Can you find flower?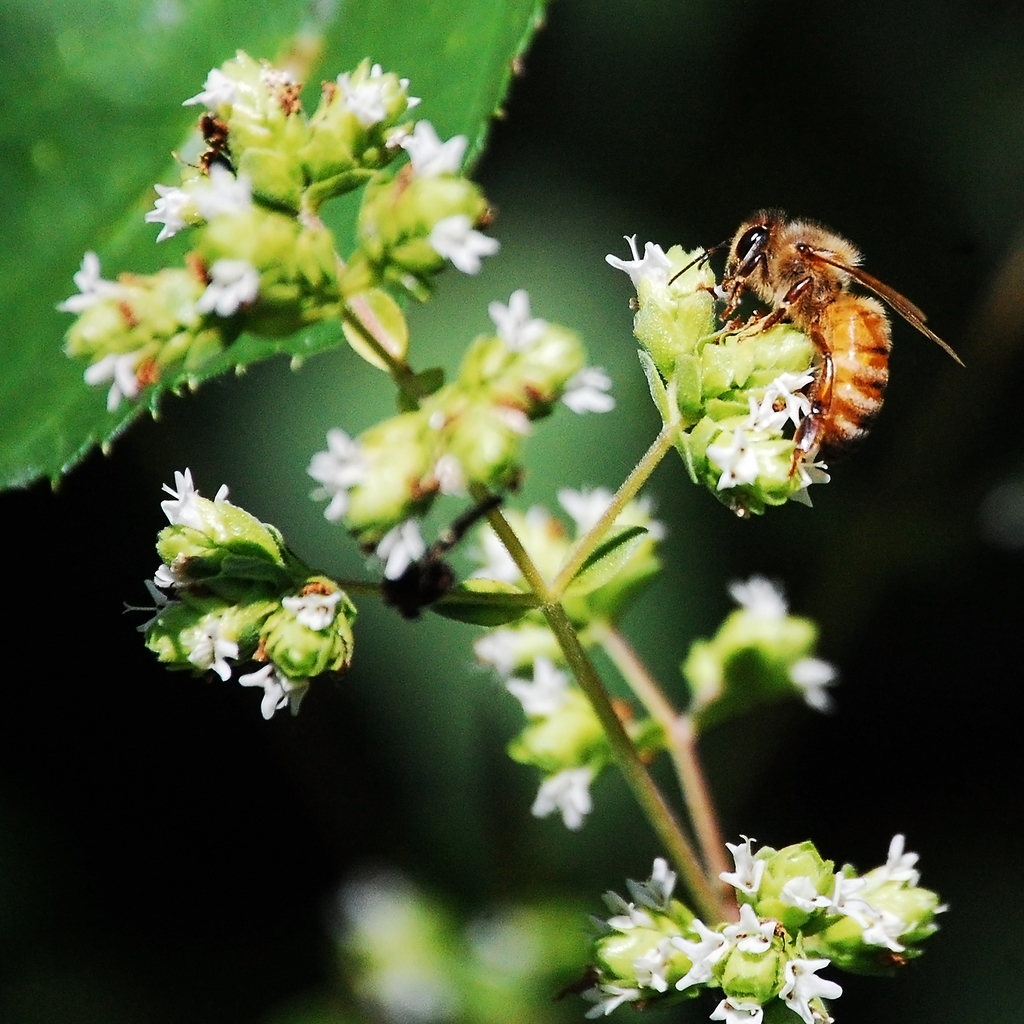
Yes, bounding box: crop(481, 283, 538, 362).
